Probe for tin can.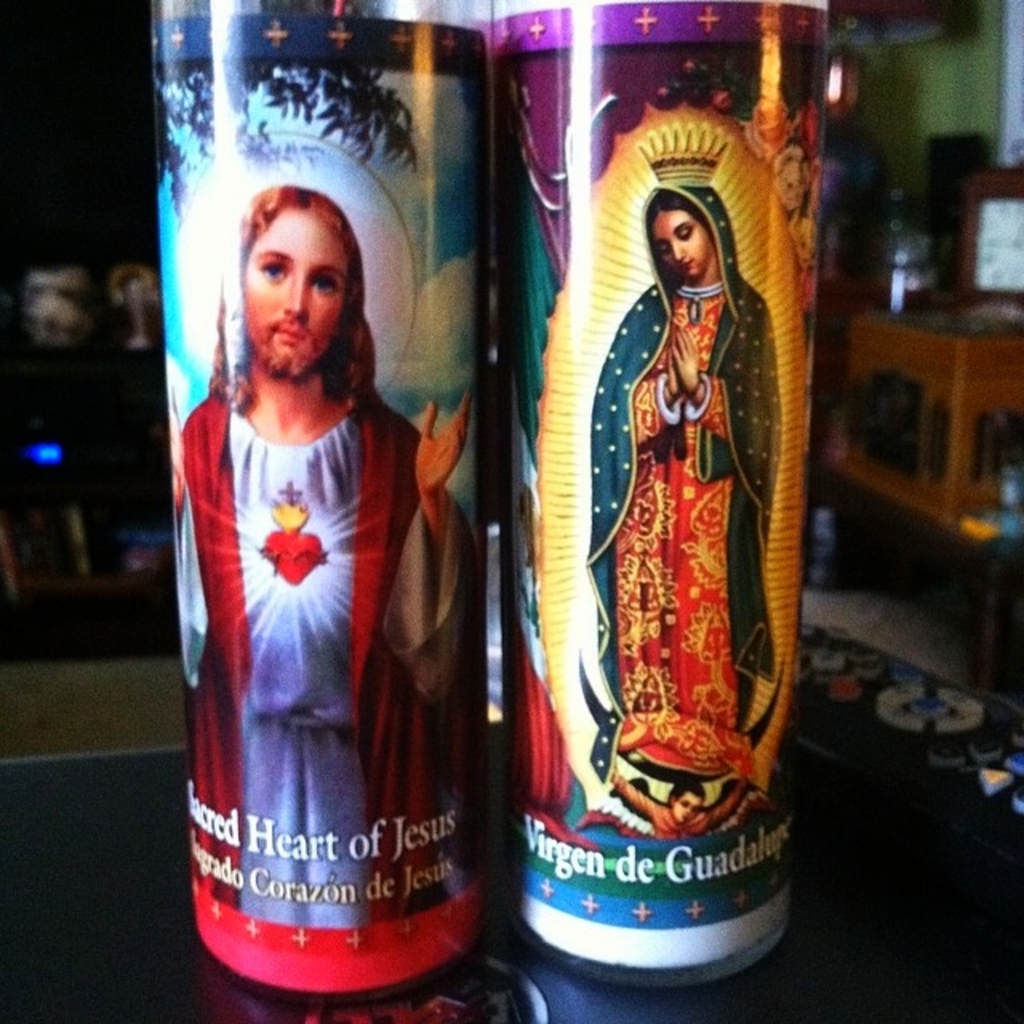
Probe result: l=146, t=0, r=518, b=1002.
